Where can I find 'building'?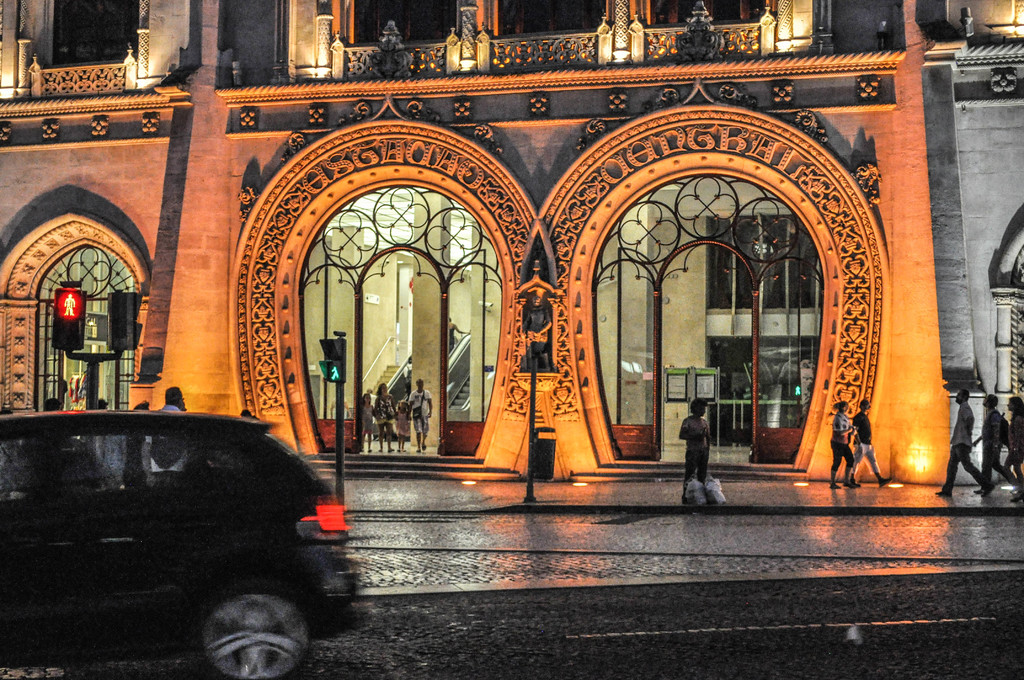
You can find it at {"left": 0, "top": 0, "right": 1023, "bottom": 483}.
